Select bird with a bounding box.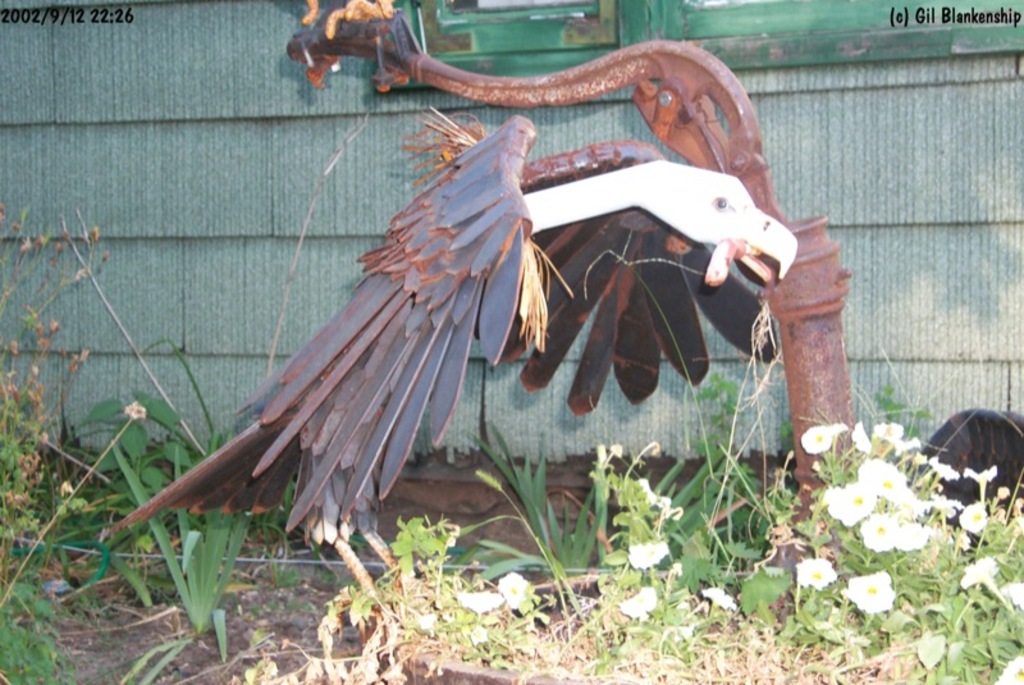
<box>109,101,800,539</box>.
